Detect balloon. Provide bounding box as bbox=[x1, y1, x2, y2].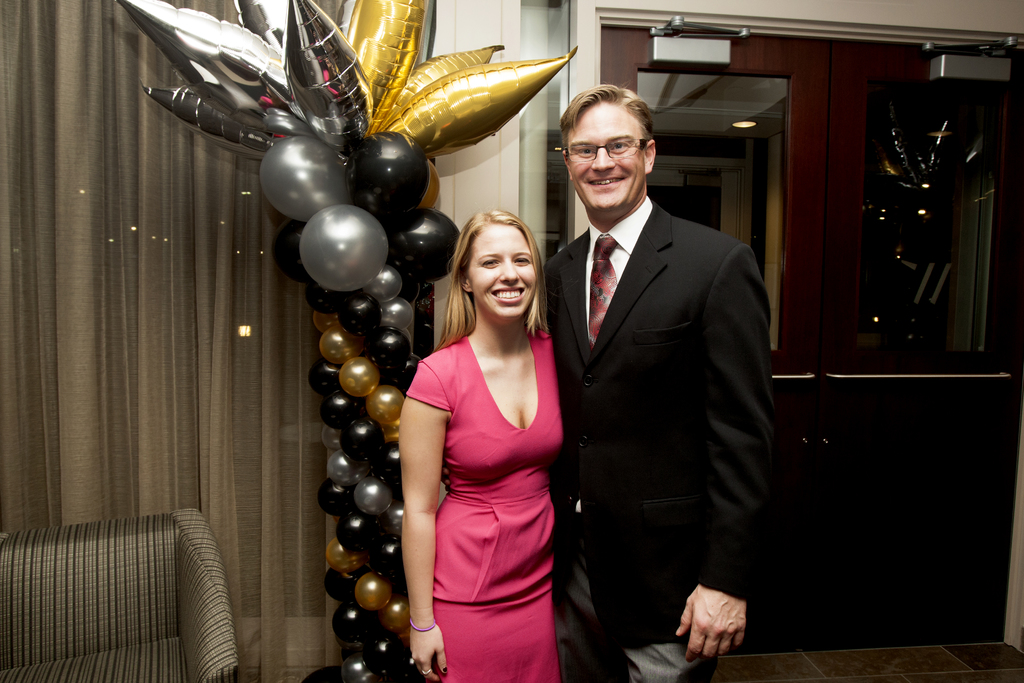
bbox=[366, 266, 406, 310].
